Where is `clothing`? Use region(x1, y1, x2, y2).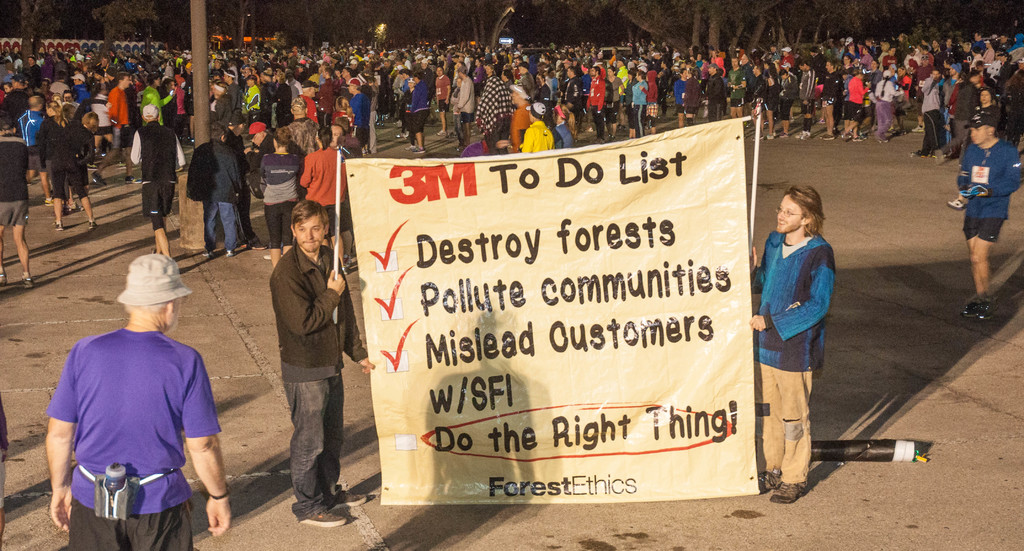
region(552, 116, 576, 149).
